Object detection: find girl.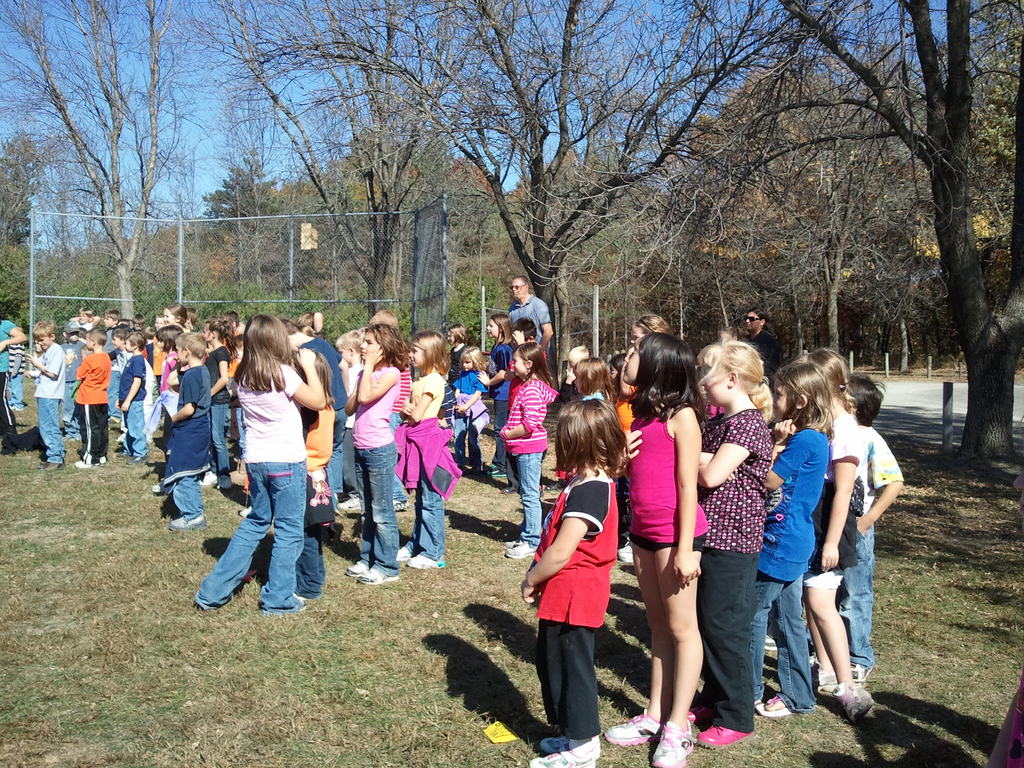
box=[156, 325, 184, 495].
